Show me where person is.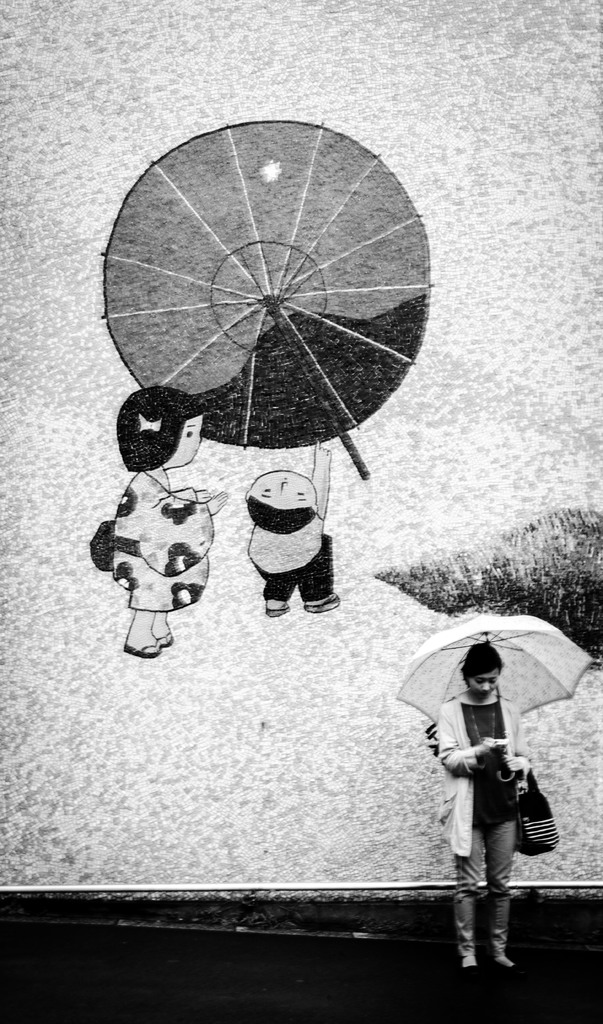
person is at (left=430, top=646, right=543, bottom=970).
